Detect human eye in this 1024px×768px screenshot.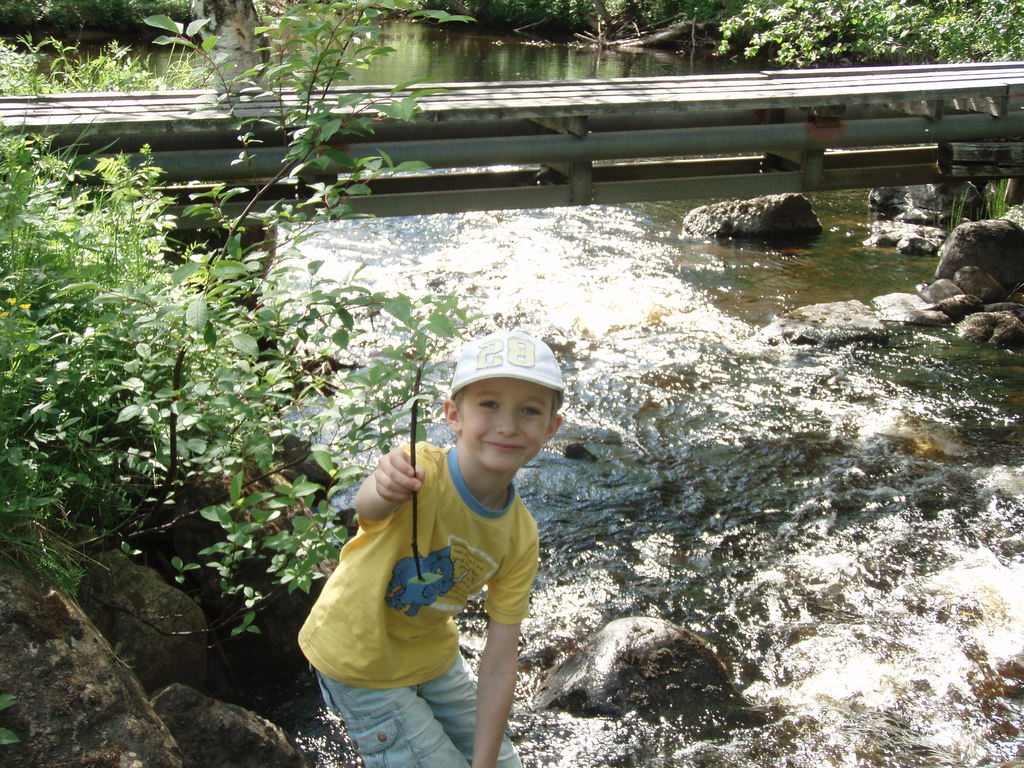
Detection: <box>475,394,501,412</box>.
